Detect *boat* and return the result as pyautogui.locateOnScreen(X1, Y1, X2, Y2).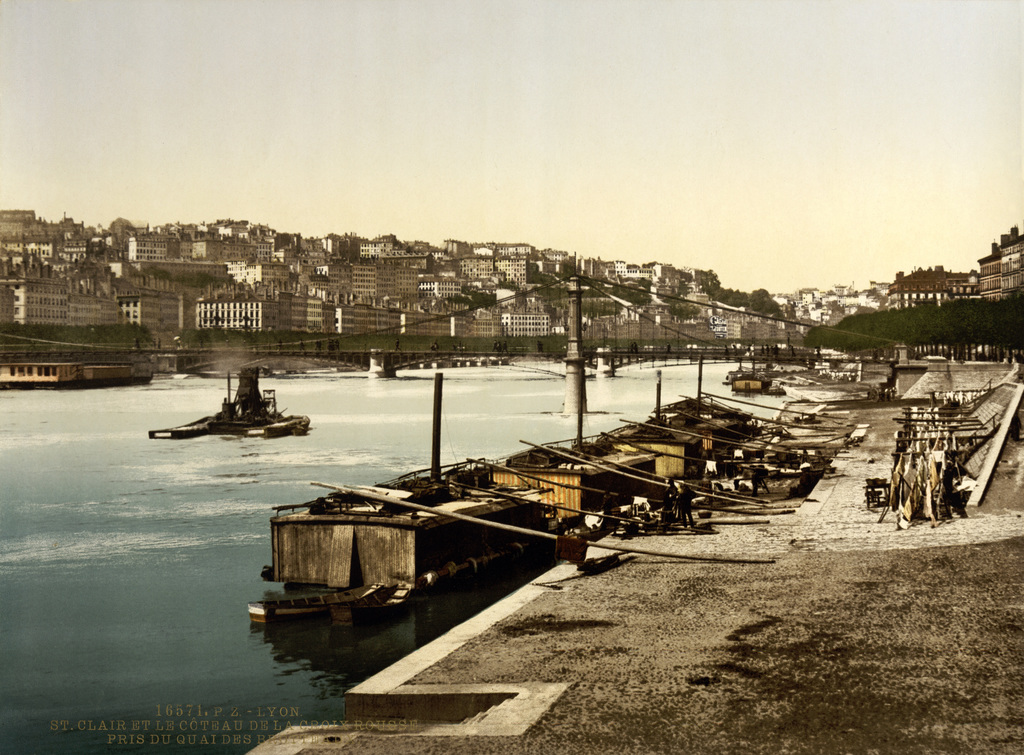
pyautogui.locateOnScreen(147, 412, 216, 440).
